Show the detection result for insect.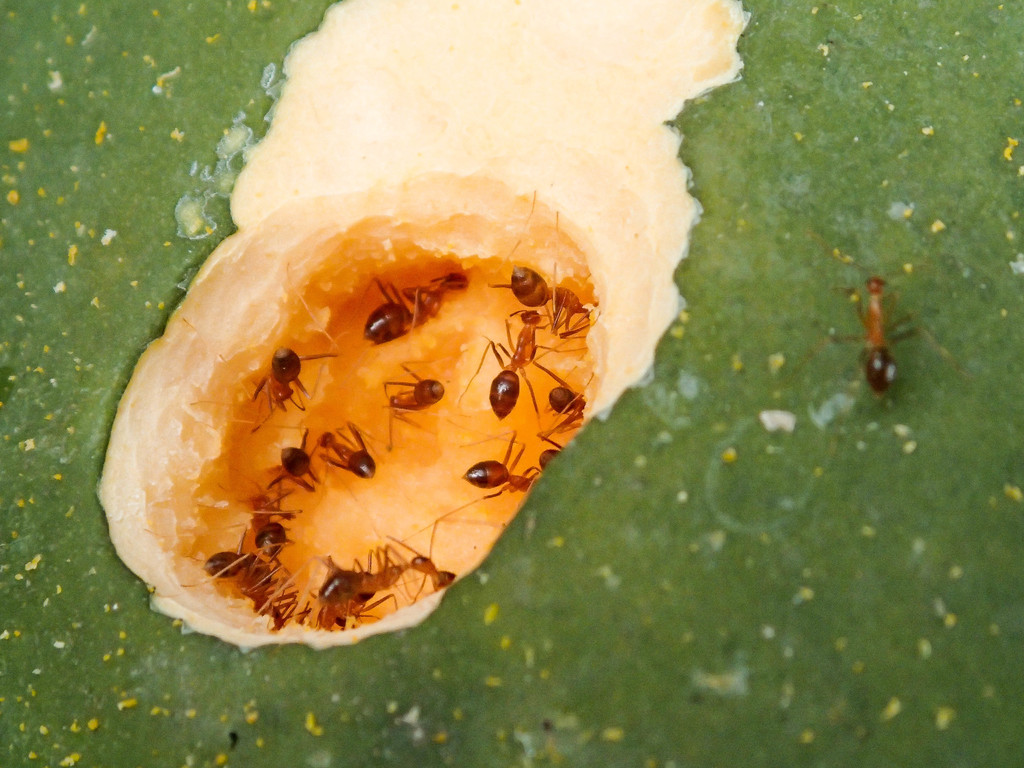
x1=383, y1=364, x2=445, y2=445.
